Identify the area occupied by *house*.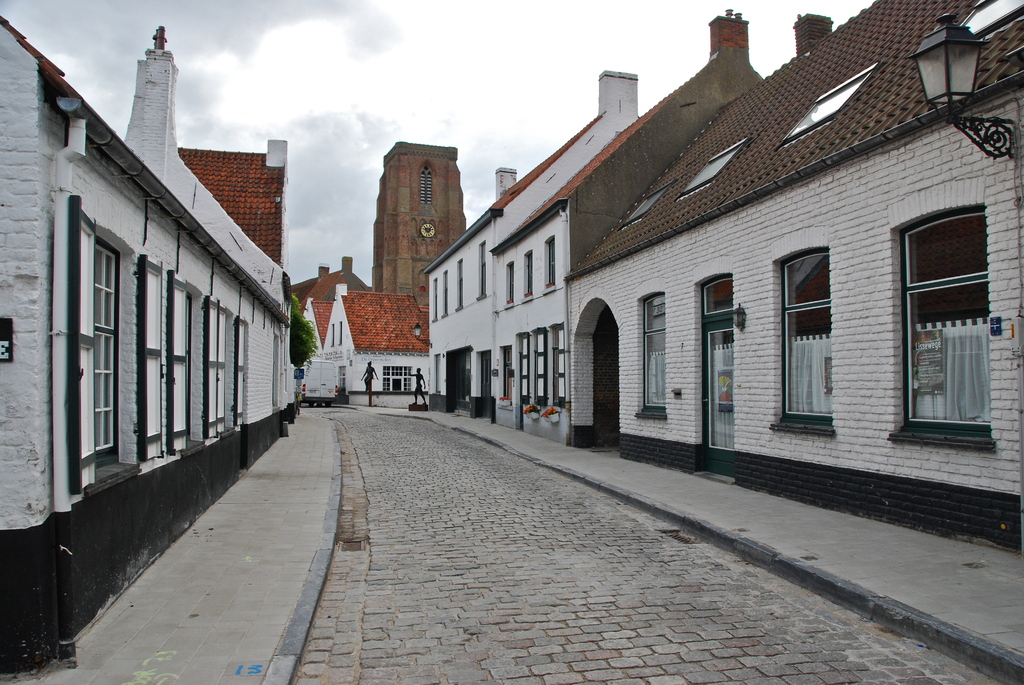
Area: l=289, t=249, r=365, b=329.
